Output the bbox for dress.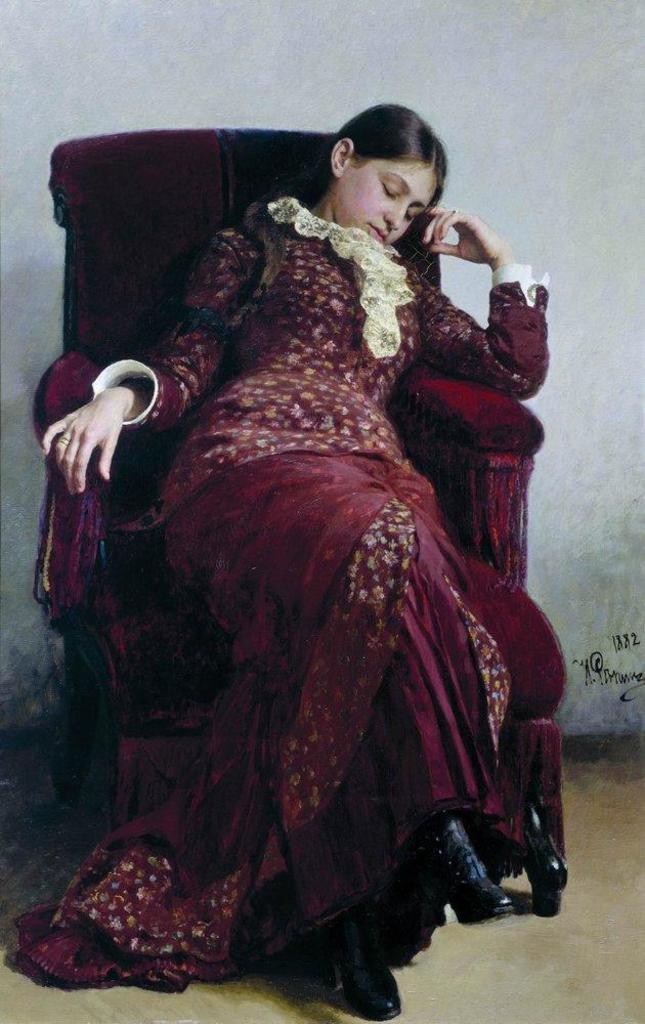
BBox(60, 156, 557, 1010).
